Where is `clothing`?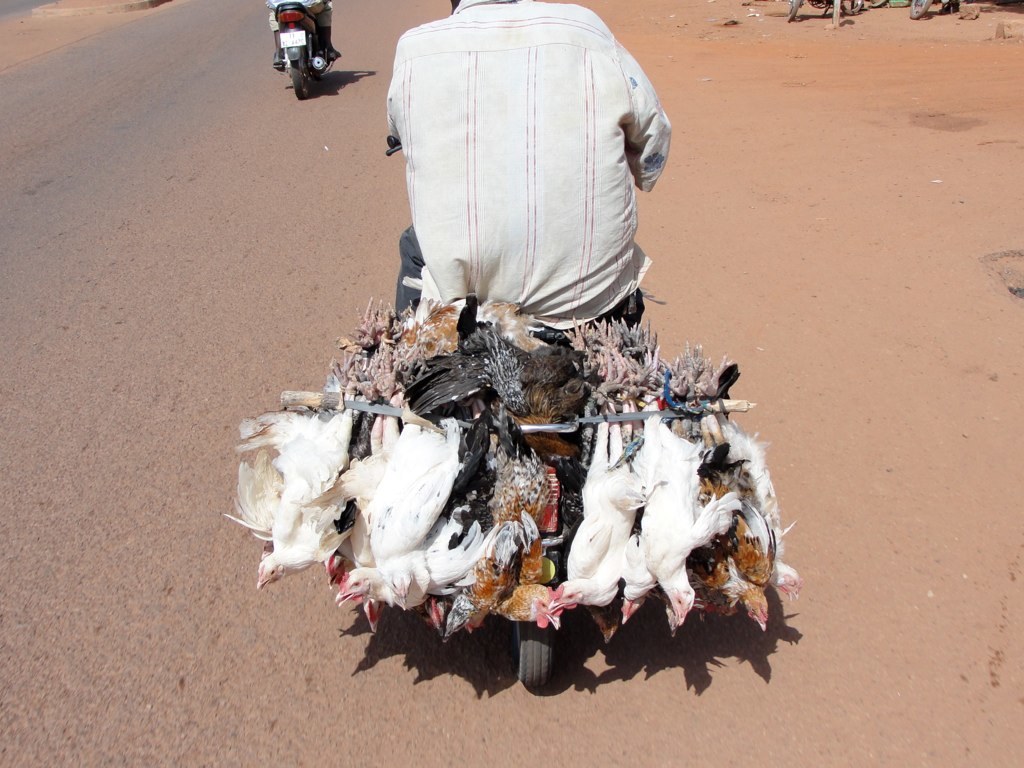
(left=268, top=0, right=340, bottom=38).
